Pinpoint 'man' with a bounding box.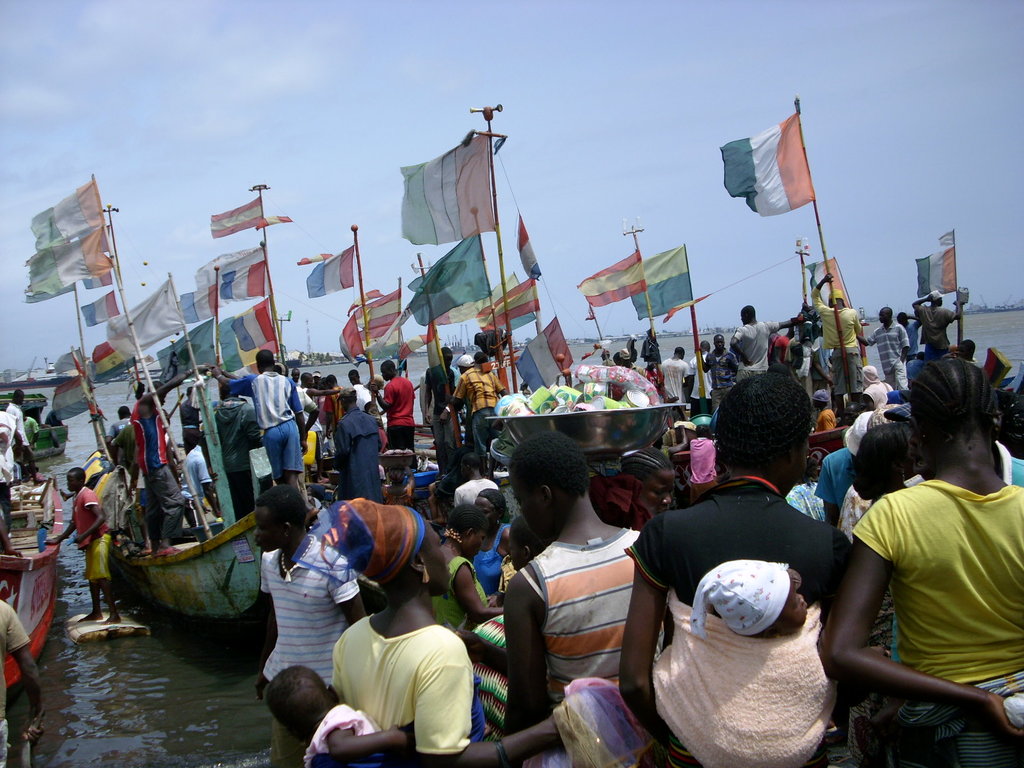
l=351, t=369, r=389, b=420.
